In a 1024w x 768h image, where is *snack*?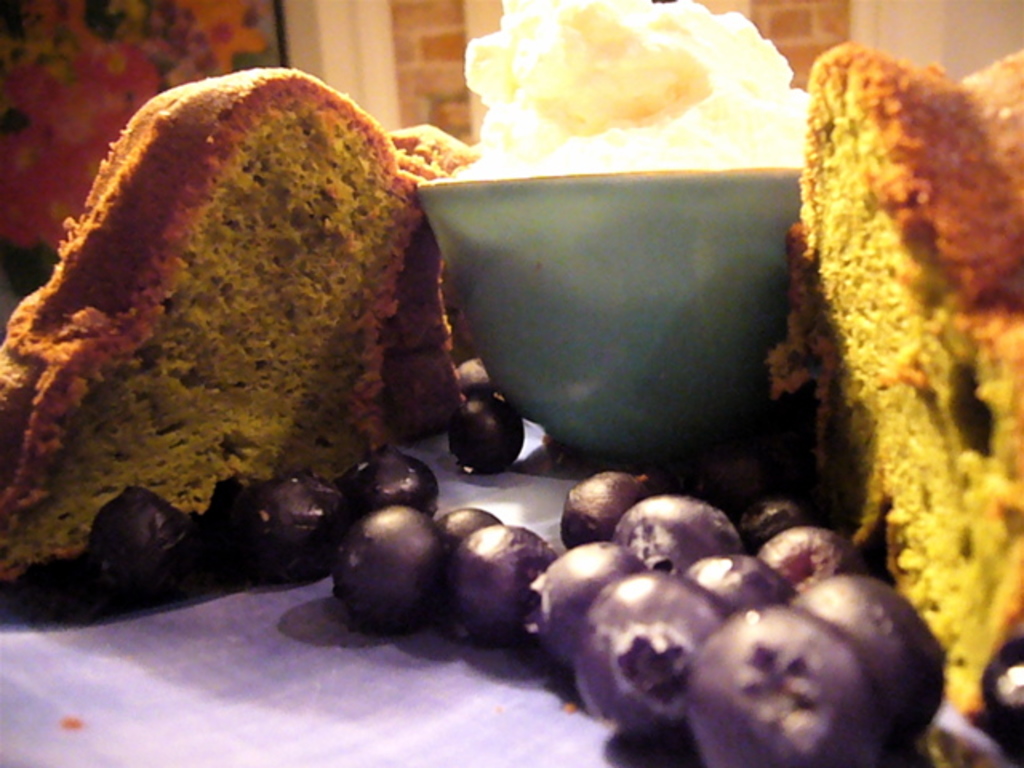
<region>784, 24, 1013, 672</region>.
